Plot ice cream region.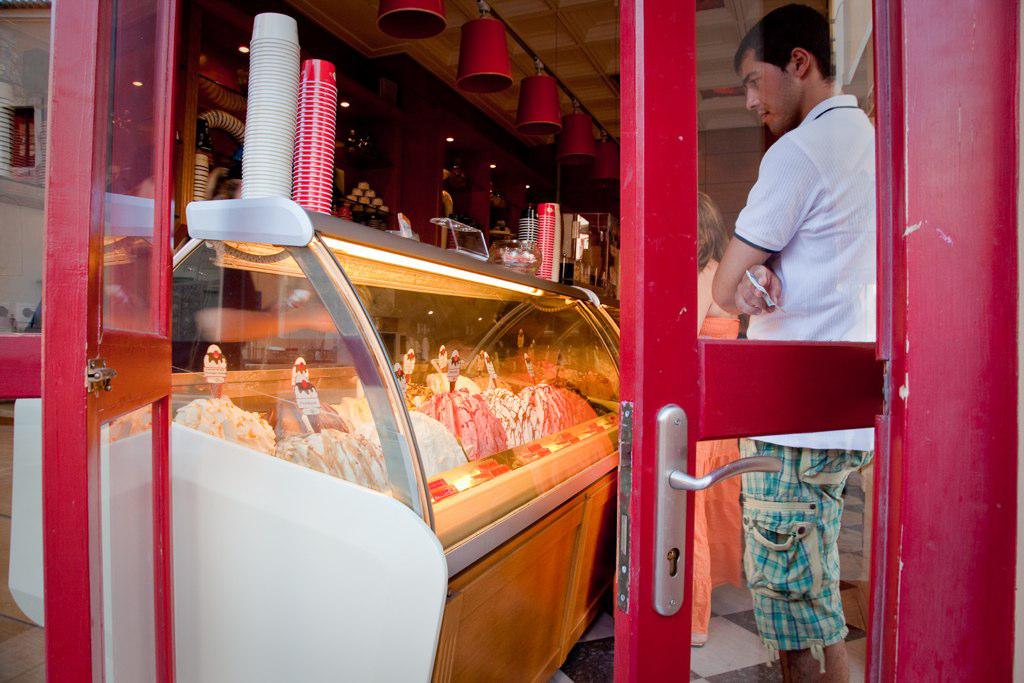
Plotted at box=[205, 344, 226, 384].
